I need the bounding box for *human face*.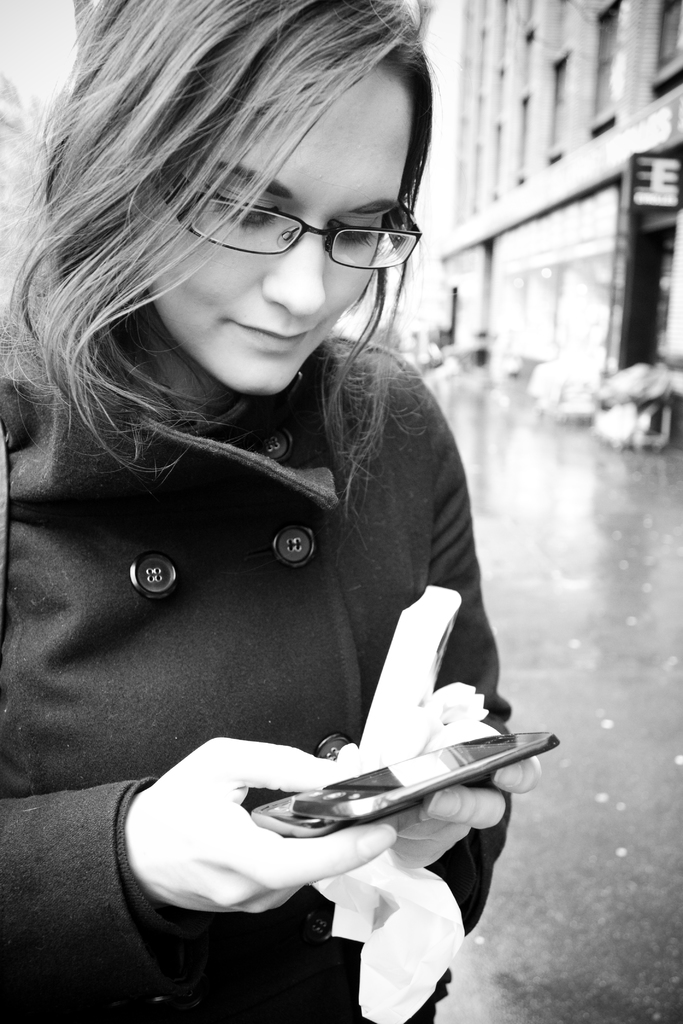
Here it is: [147, 68, 411, 390].
